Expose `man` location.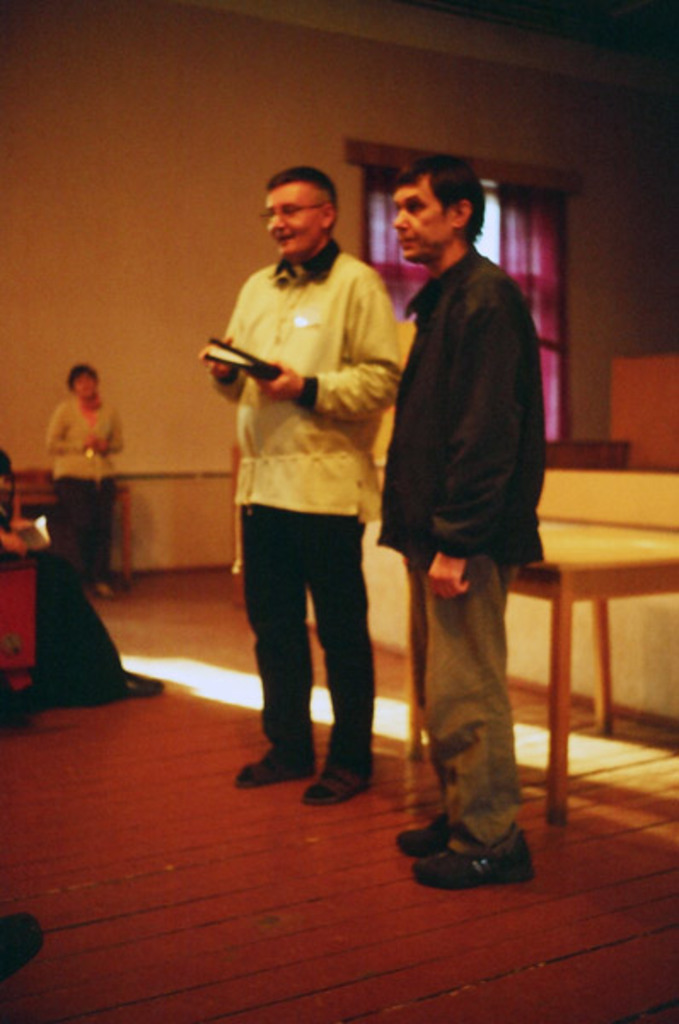
Exposed at box=[200, 160, 427, 823].
